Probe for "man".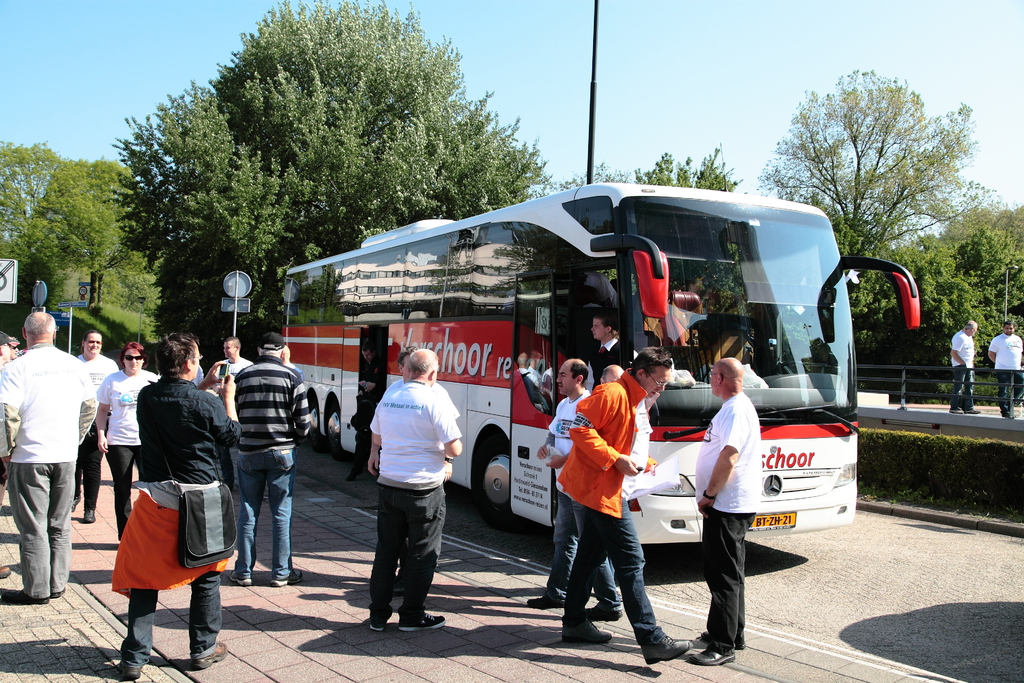
Probe result: (991, 320, 1023, 414).
